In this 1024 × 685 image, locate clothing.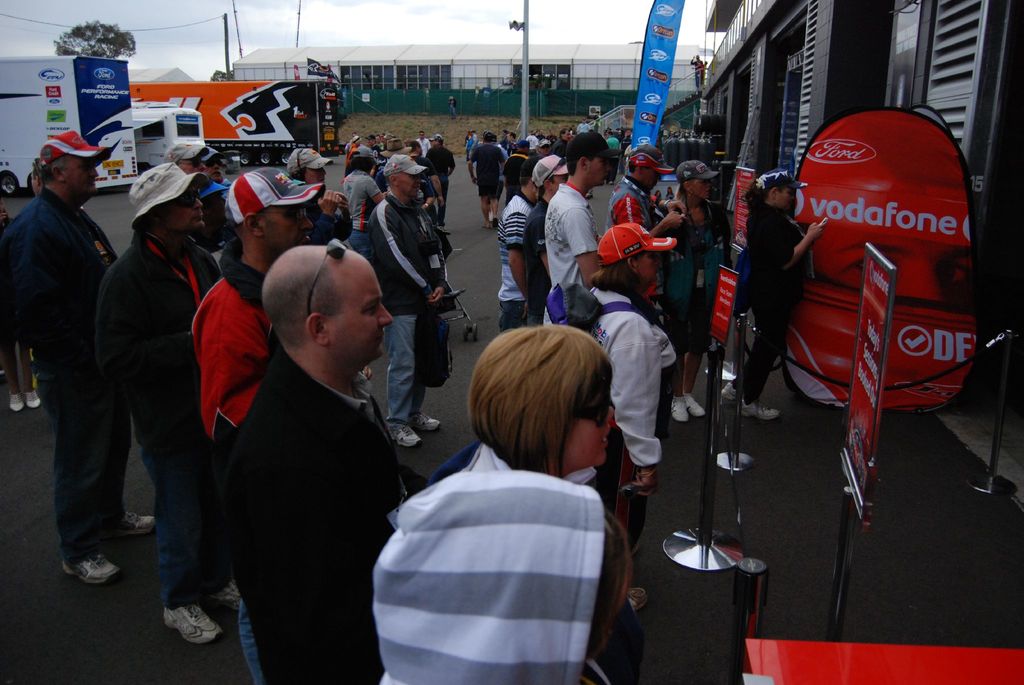
Bounding box: 501,151,527,205.
